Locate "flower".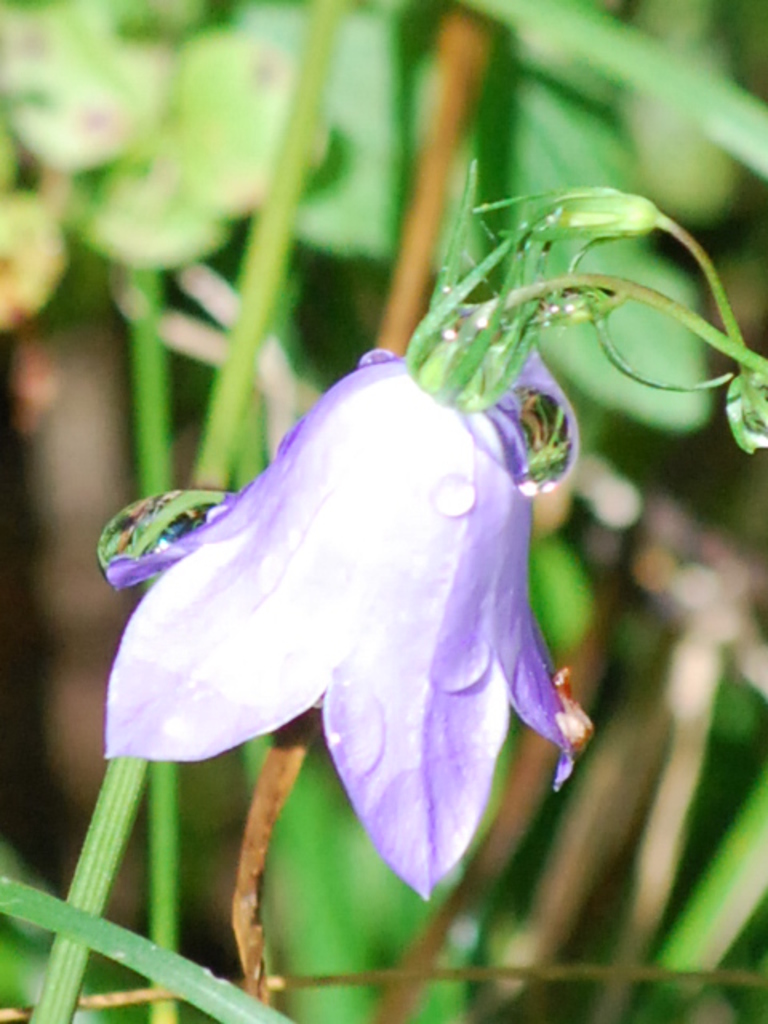
Bounding box: region(98, 184, 643, 904).
